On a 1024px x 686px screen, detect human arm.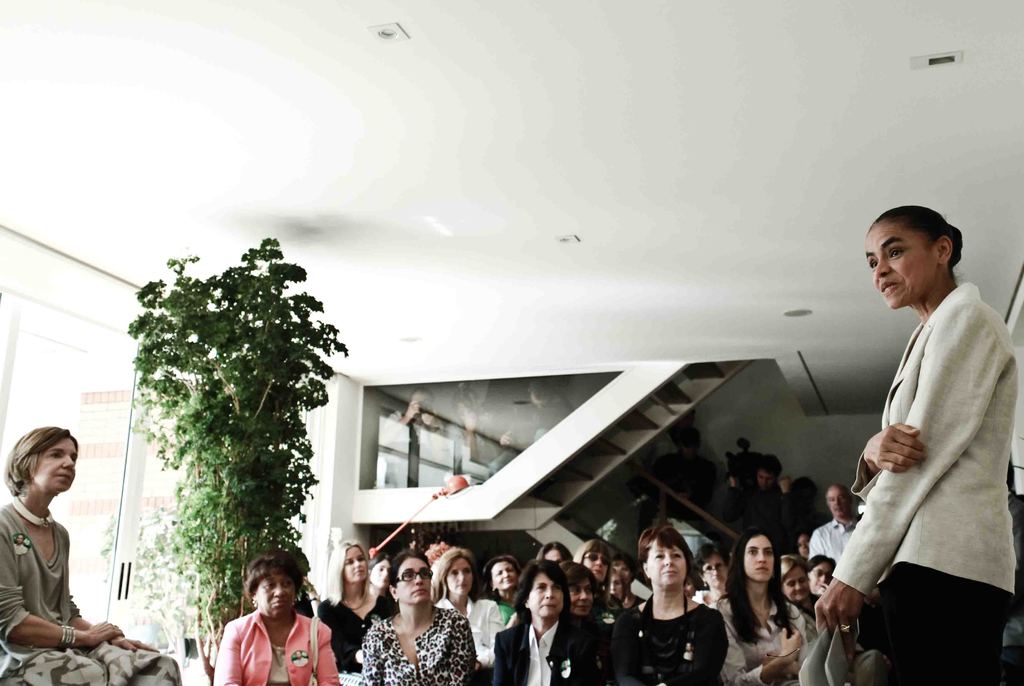
box(715, 596, 803, 684).
